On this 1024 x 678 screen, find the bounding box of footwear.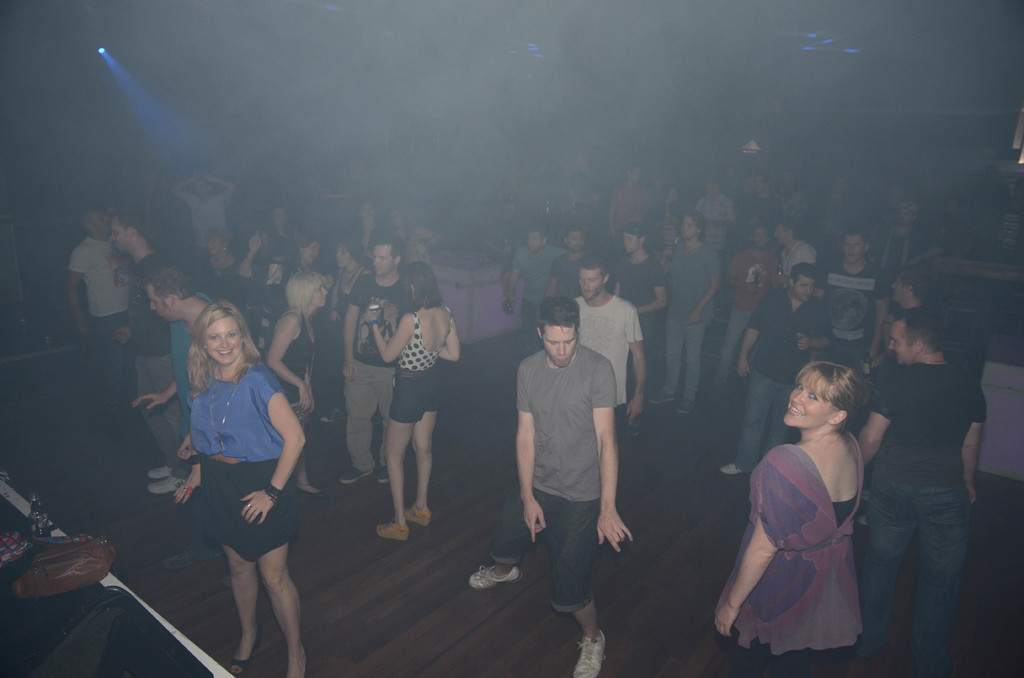
Bounding box: [x1=648, y1=392, x2=670, y2=401].
